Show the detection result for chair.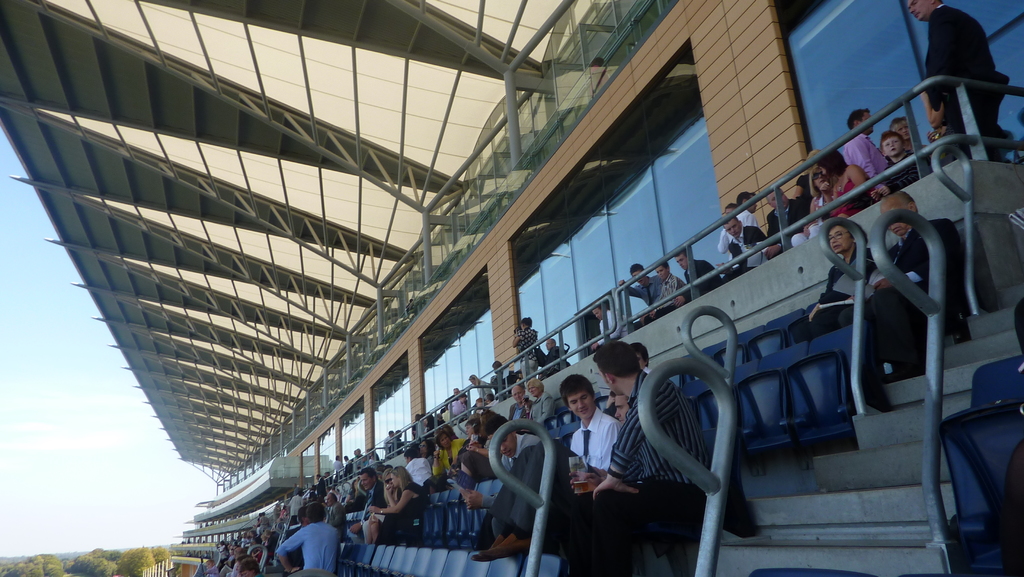
[545, 414, 556, 439].
